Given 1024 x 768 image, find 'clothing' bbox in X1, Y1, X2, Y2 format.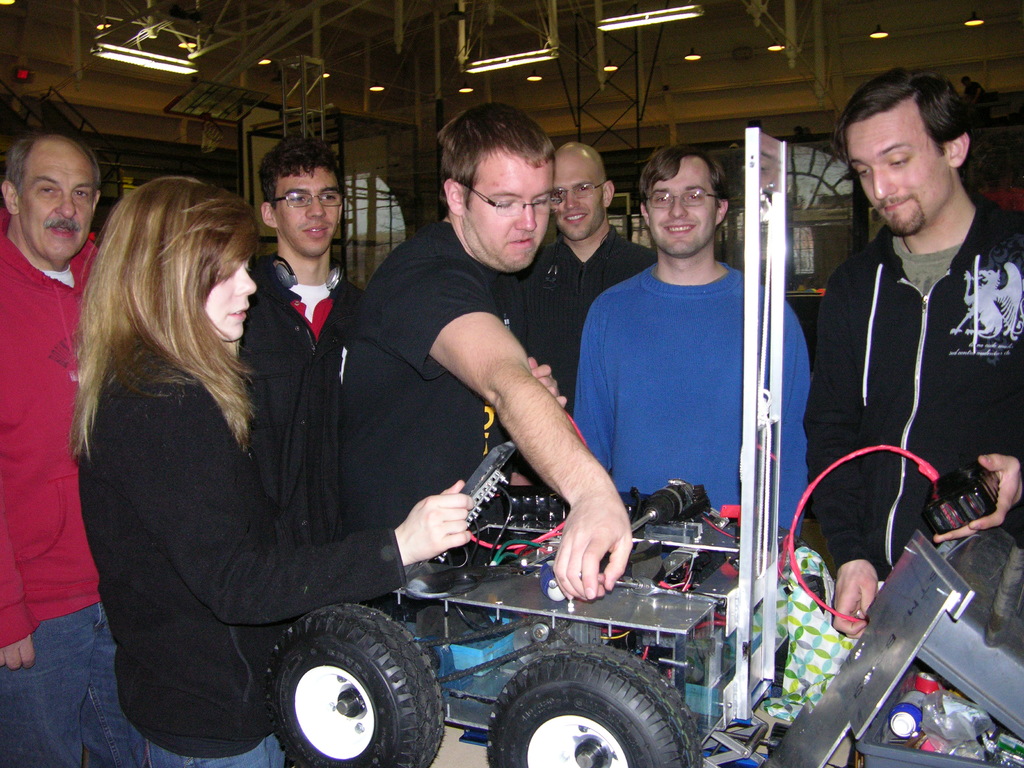
814, 212, 1023, 570.
